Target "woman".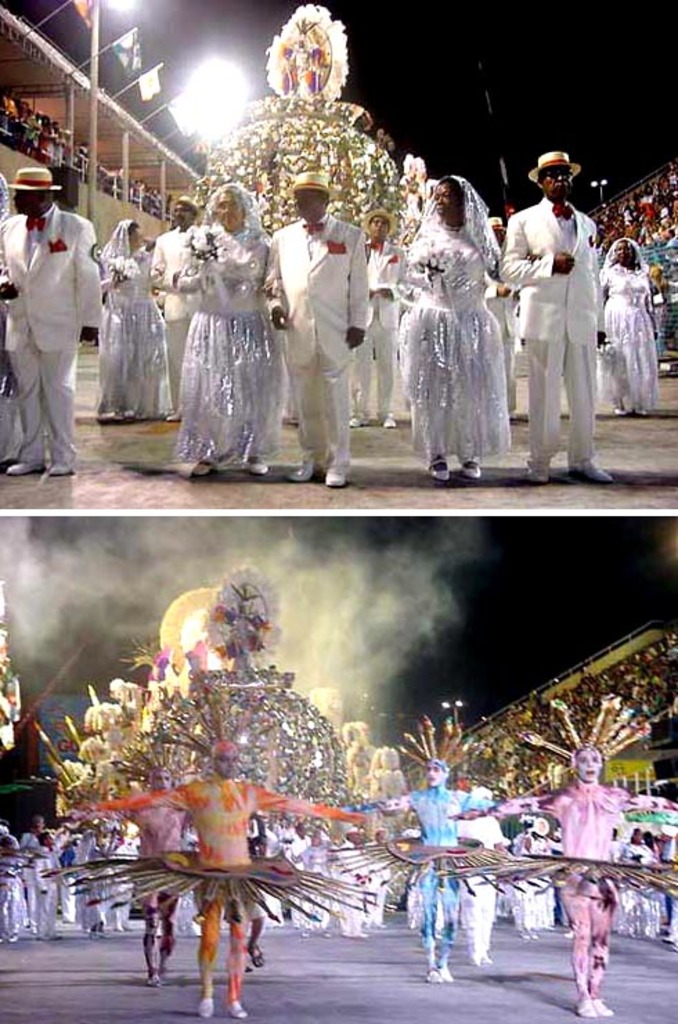
Target region: rect(601, 231, 667, 414).
